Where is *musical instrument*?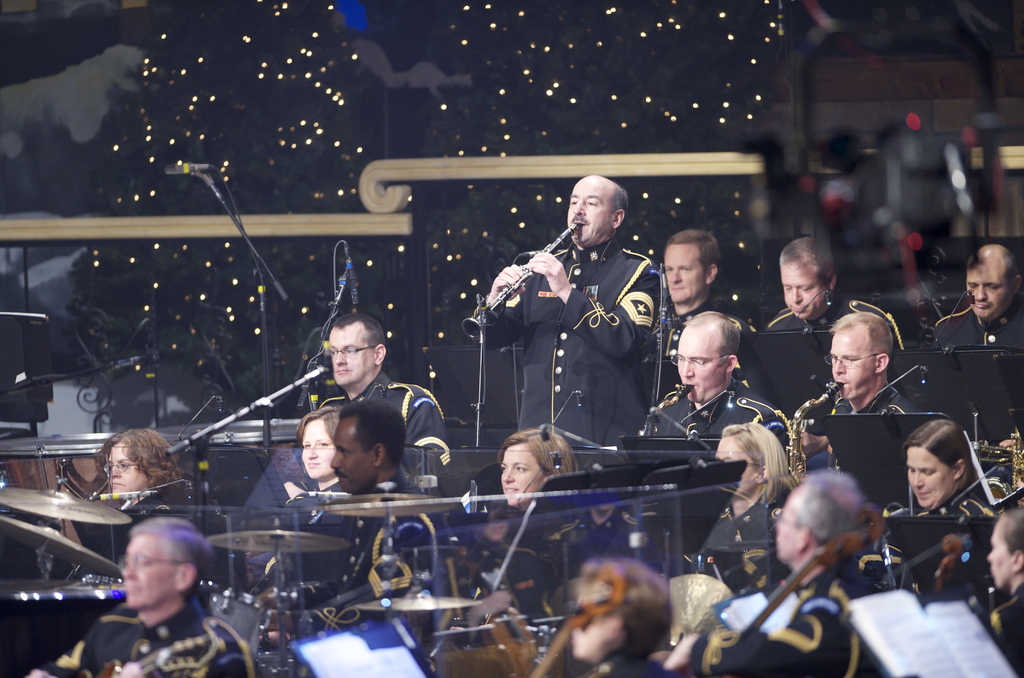
[left=518, top=558, right=644, bottom=677].
